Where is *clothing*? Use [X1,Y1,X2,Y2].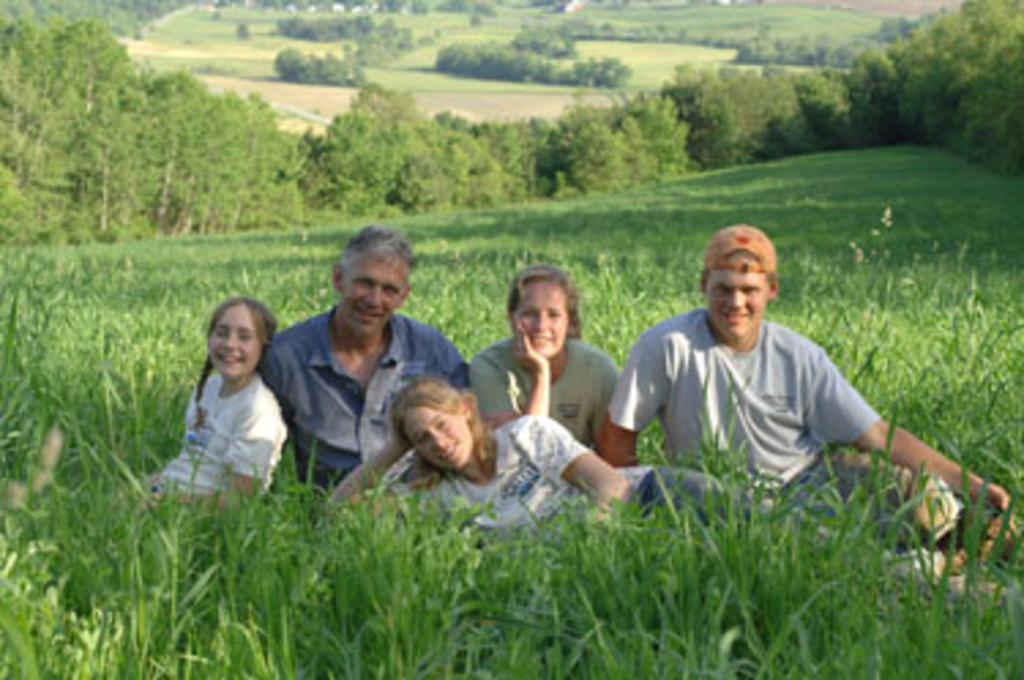
[158,360,281,500].
